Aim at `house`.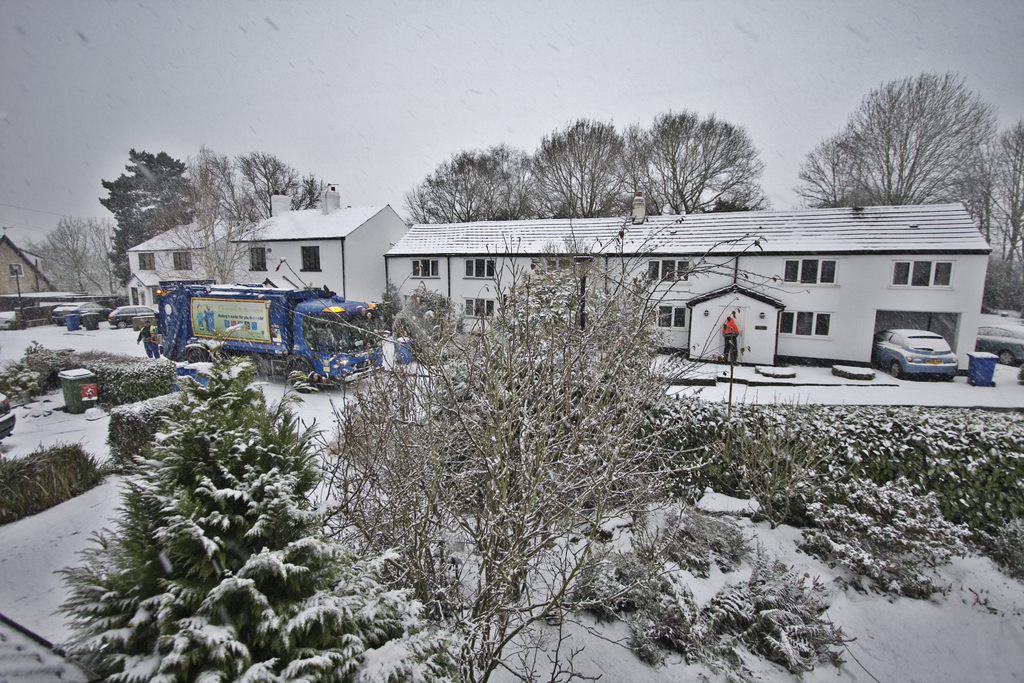
Aimed at 387/189/993/374.
